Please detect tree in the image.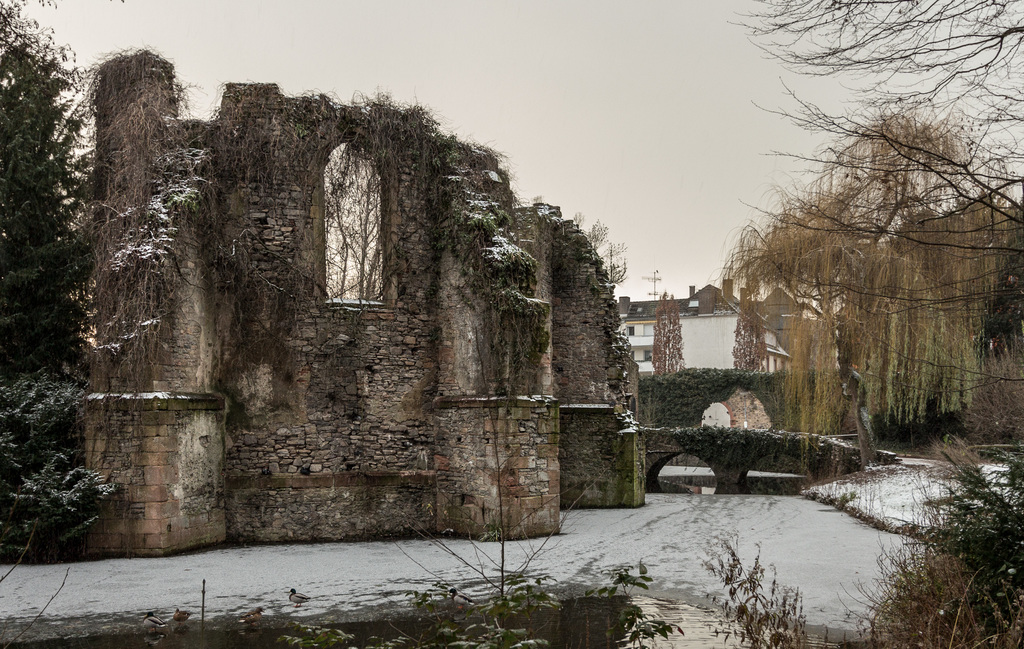
select_region(0, 0, 93, 387).
